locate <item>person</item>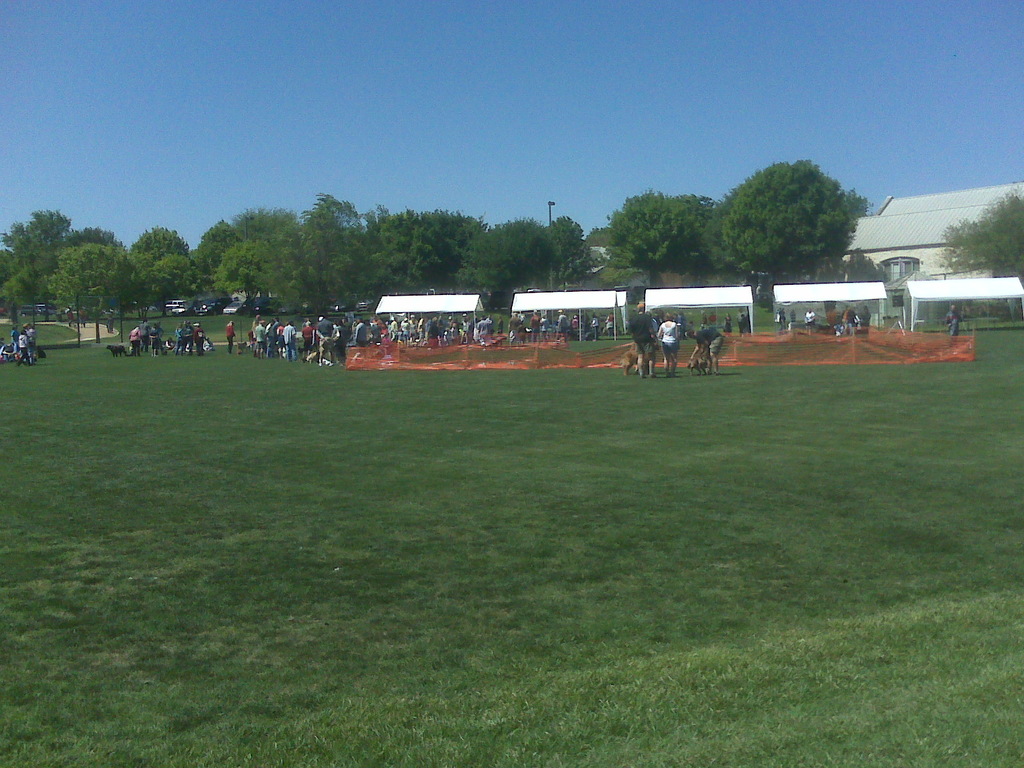
BBox(306, 326, 312, 357)
